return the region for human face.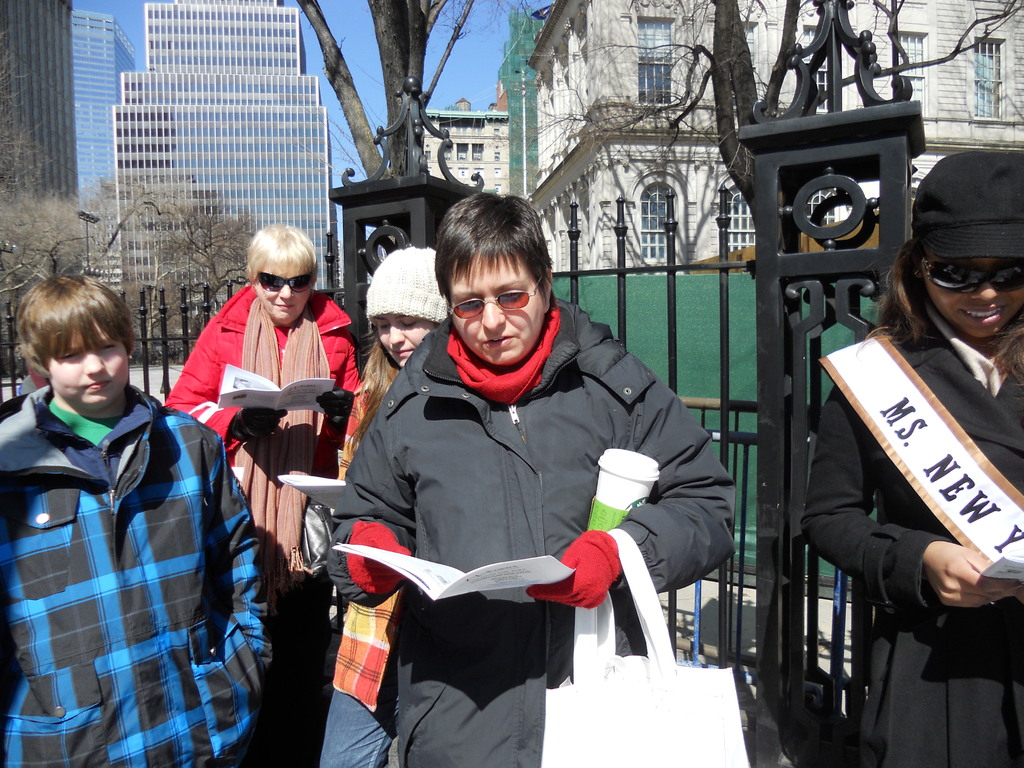
select_region(49, 328, 124, 410).
